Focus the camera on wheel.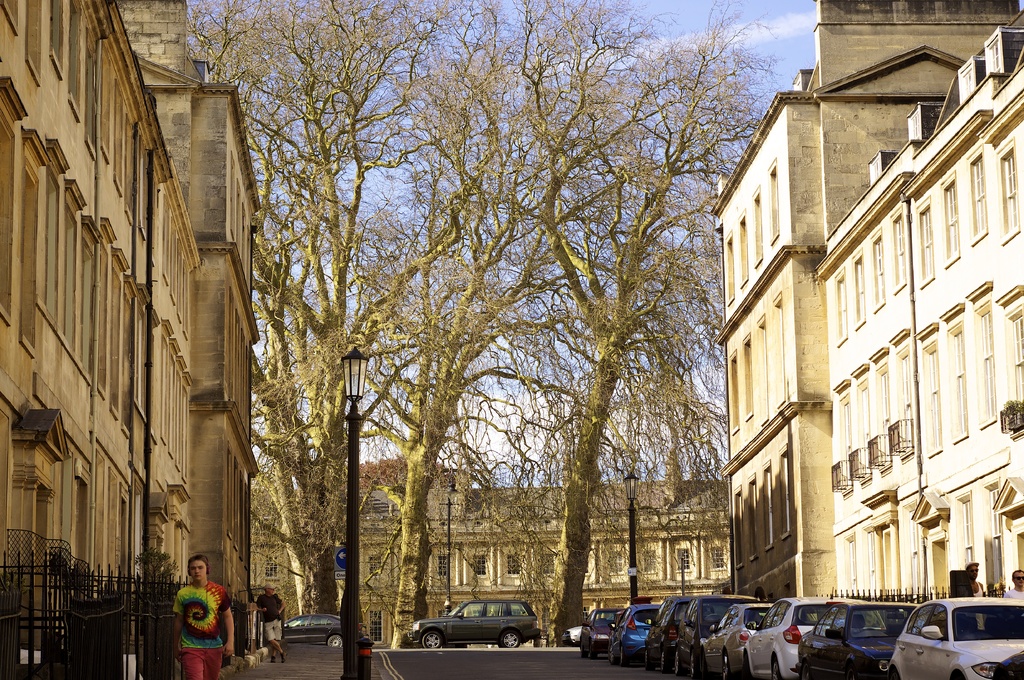
Focus region: bbox=(769, 657, 782, 679).
